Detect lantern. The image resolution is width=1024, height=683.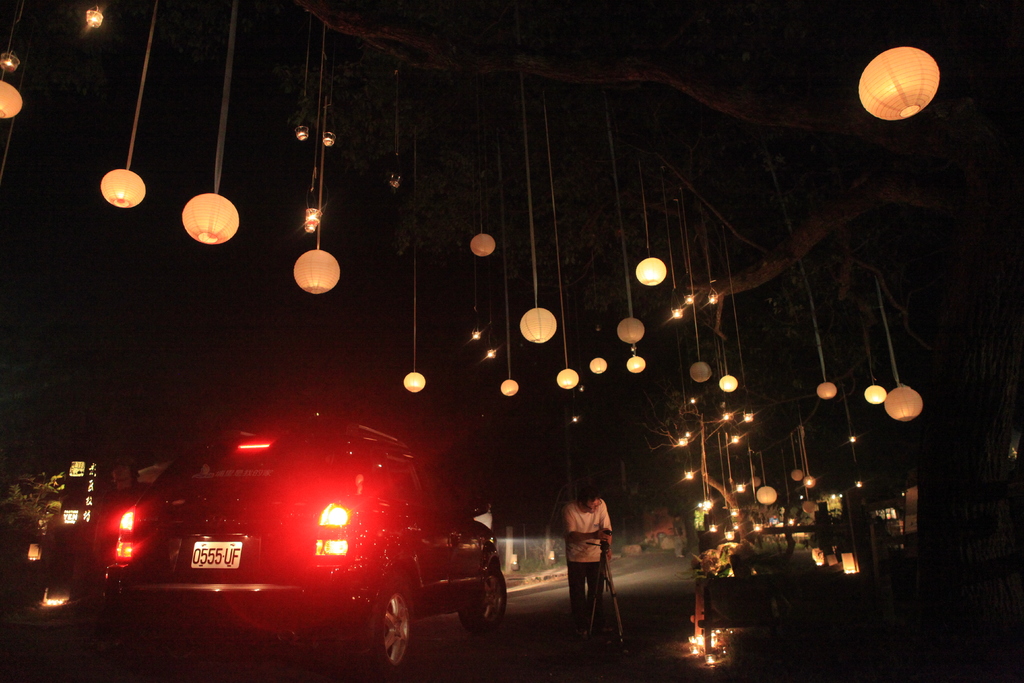
left=628, top=358, right=648, bottom=373.
